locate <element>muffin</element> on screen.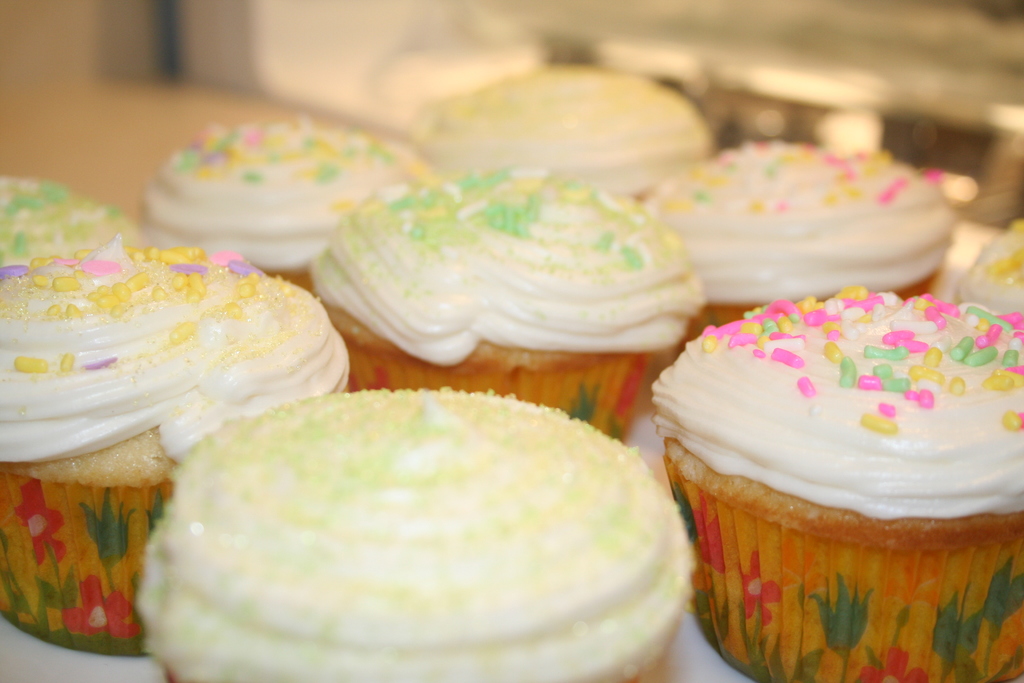
On screen at (left=409, top=63, right=719, bottom=203).
